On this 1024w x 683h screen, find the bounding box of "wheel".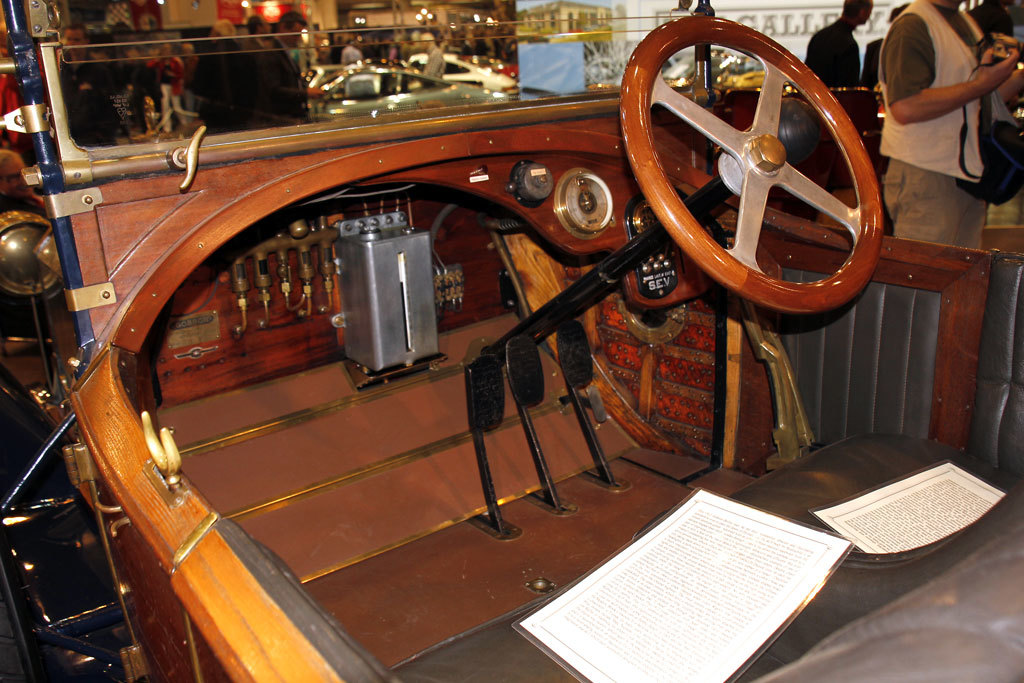
Bounding box: [x1=620, y1=36, x2=888, y2=326].
